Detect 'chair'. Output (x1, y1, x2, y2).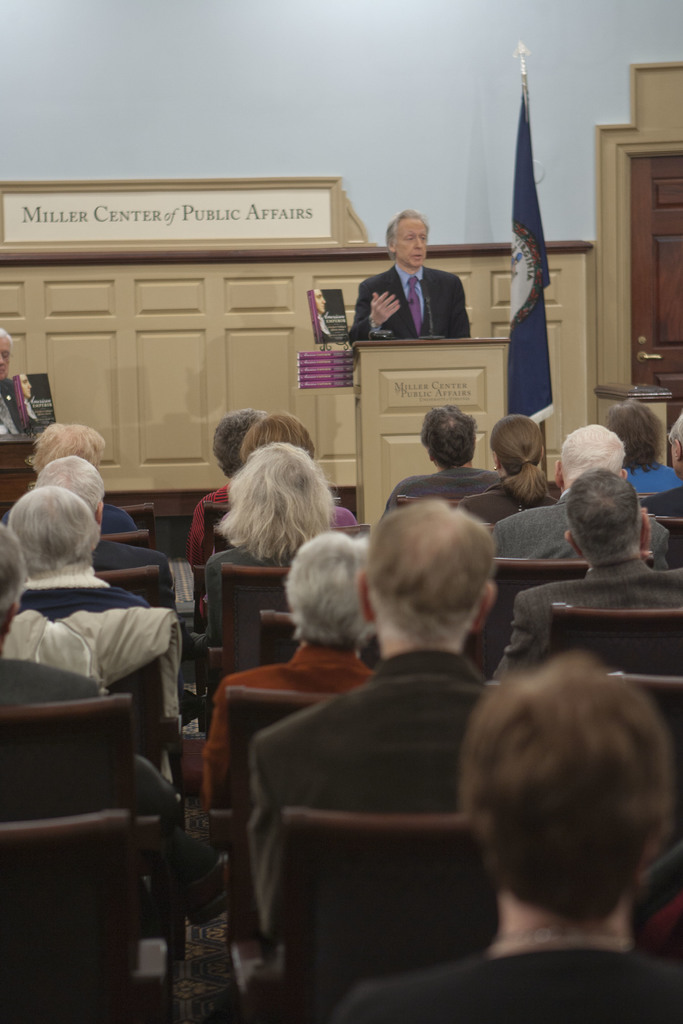
(461, 559, 656, 673).
